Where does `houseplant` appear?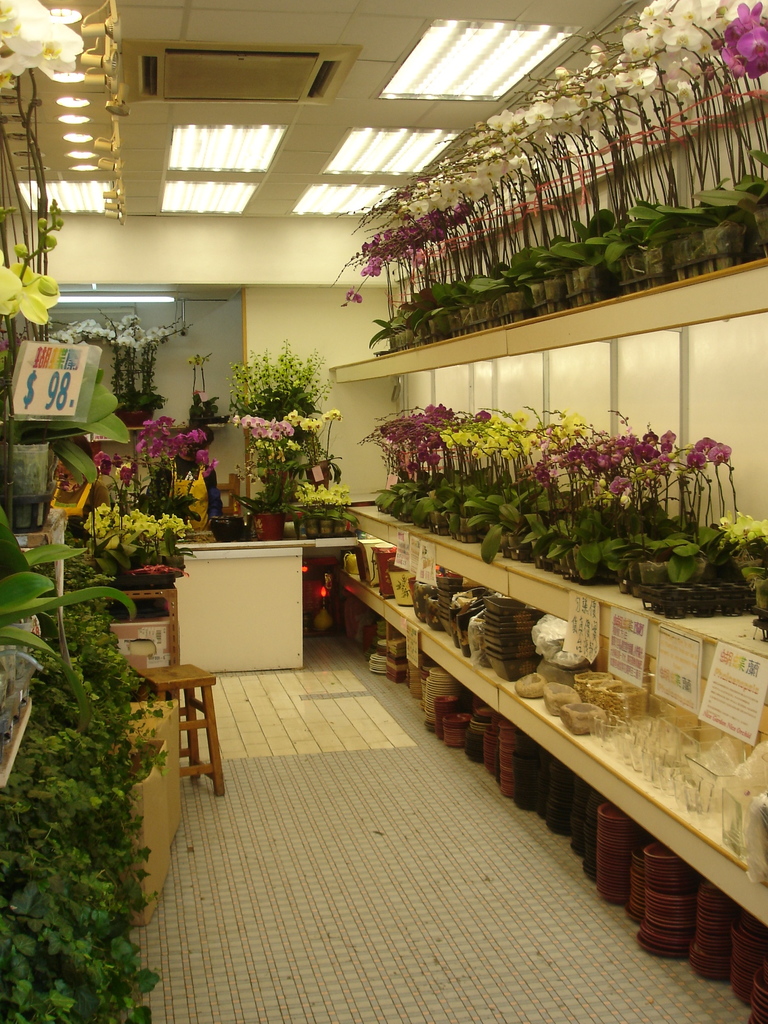
Appears at (x1=227, y1=333, x2=350, y2=502).
